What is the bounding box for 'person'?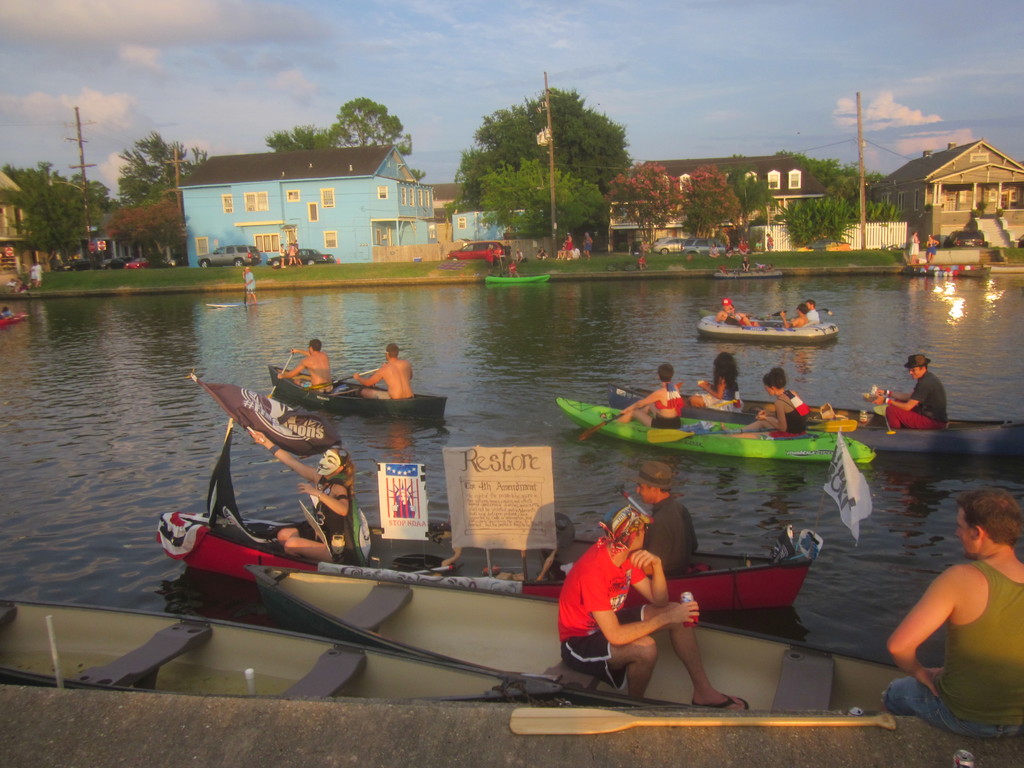
[x1=538, y1=247, x2=547, y2=259].
